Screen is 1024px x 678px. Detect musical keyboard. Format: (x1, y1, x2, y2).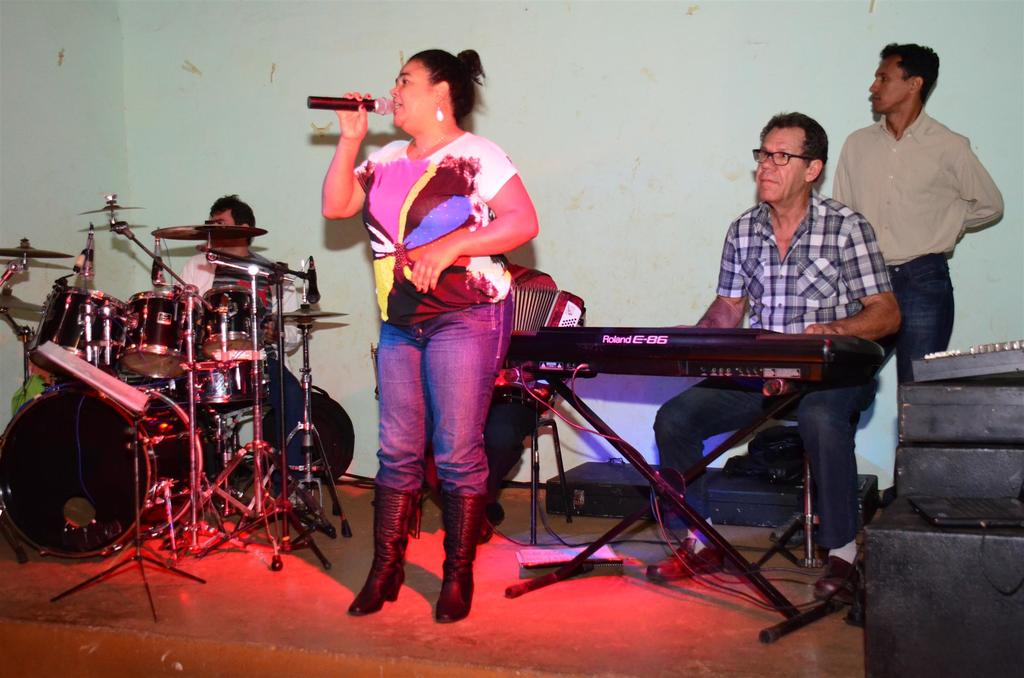
(495, 321, 890, 391).
